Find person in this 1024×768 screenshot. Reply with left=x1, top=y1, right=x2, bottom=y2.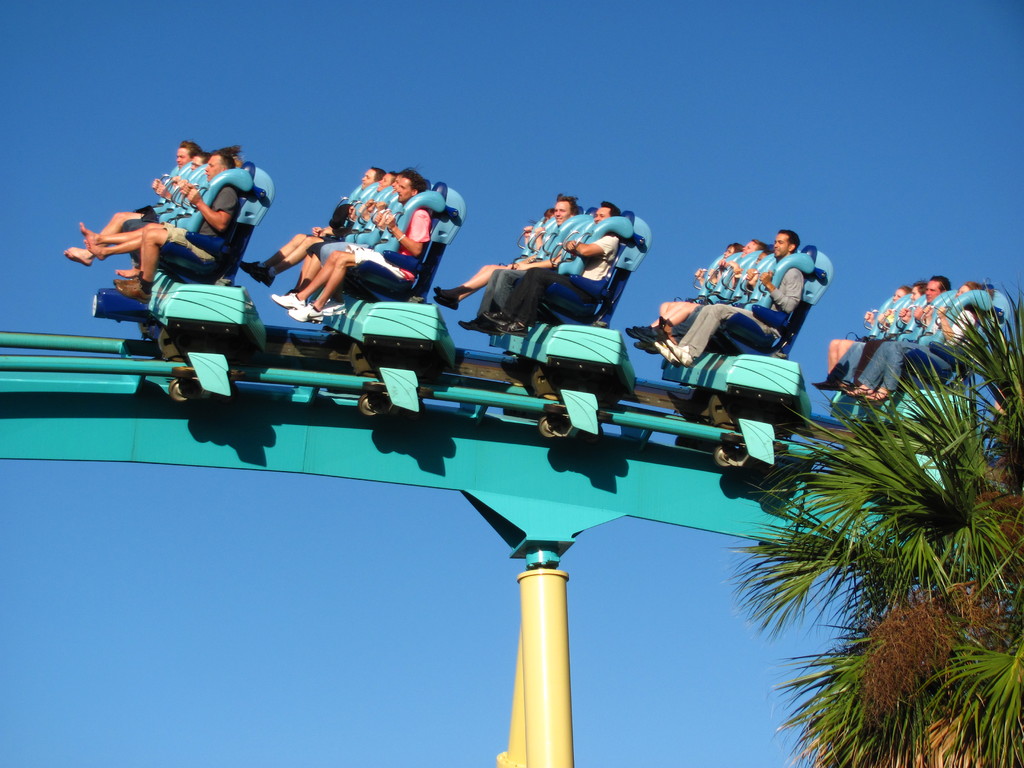
left=637, top=237, right=764, bottom=351.
